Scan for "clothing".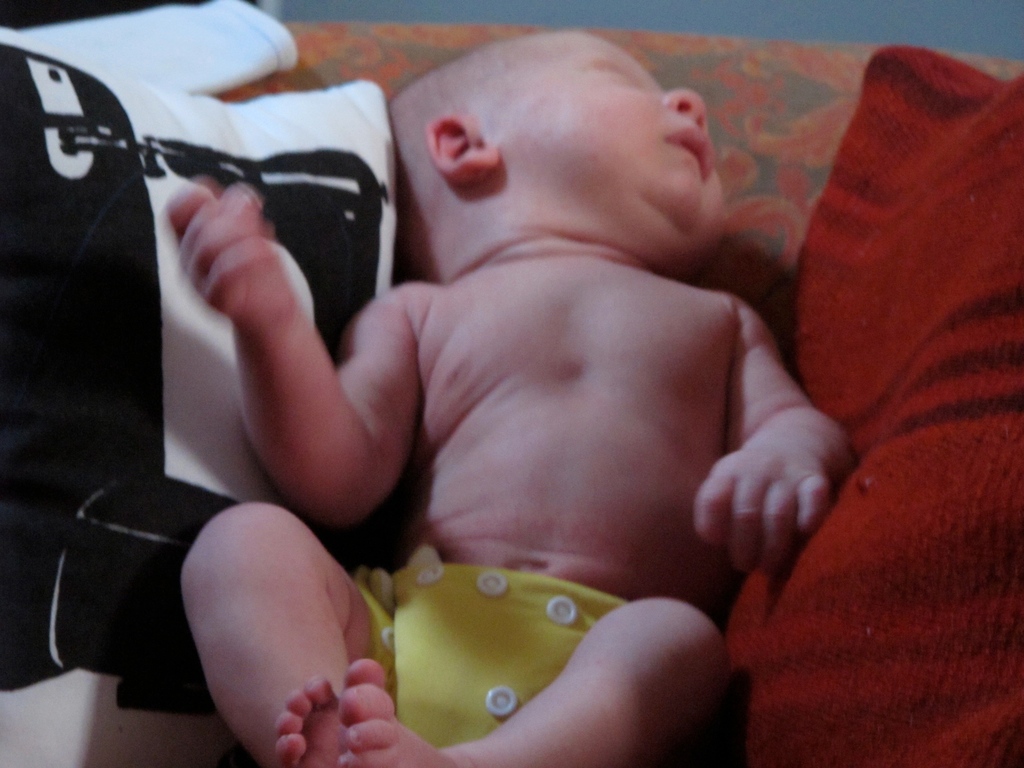
Scan result: 0:0:396:767.
